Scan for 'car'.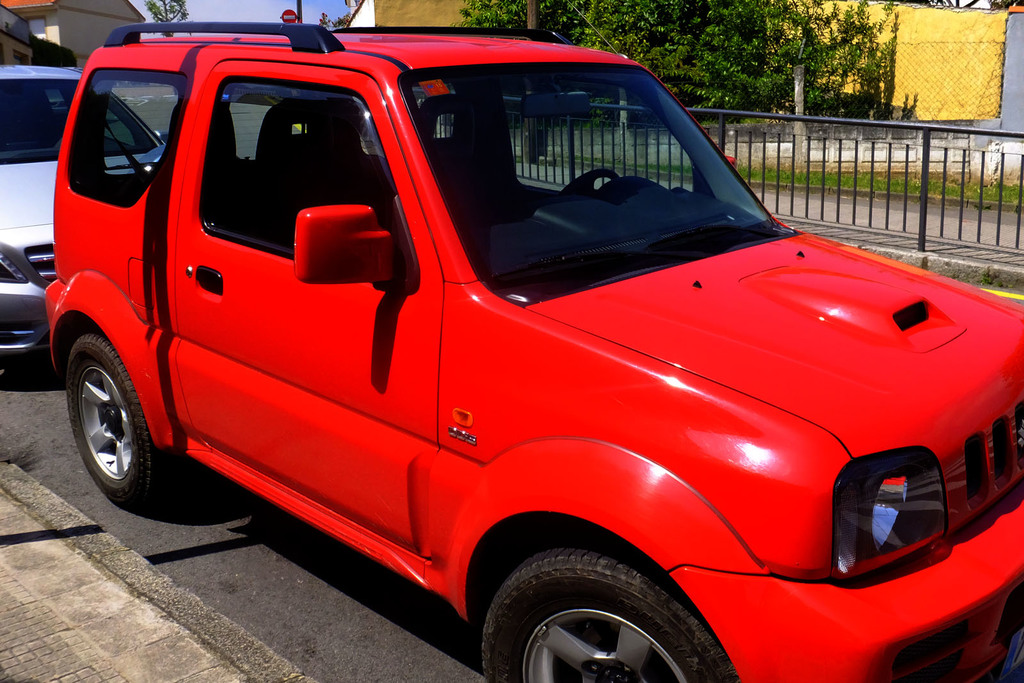
Scan result: box=[0, 65, 166, 362].
